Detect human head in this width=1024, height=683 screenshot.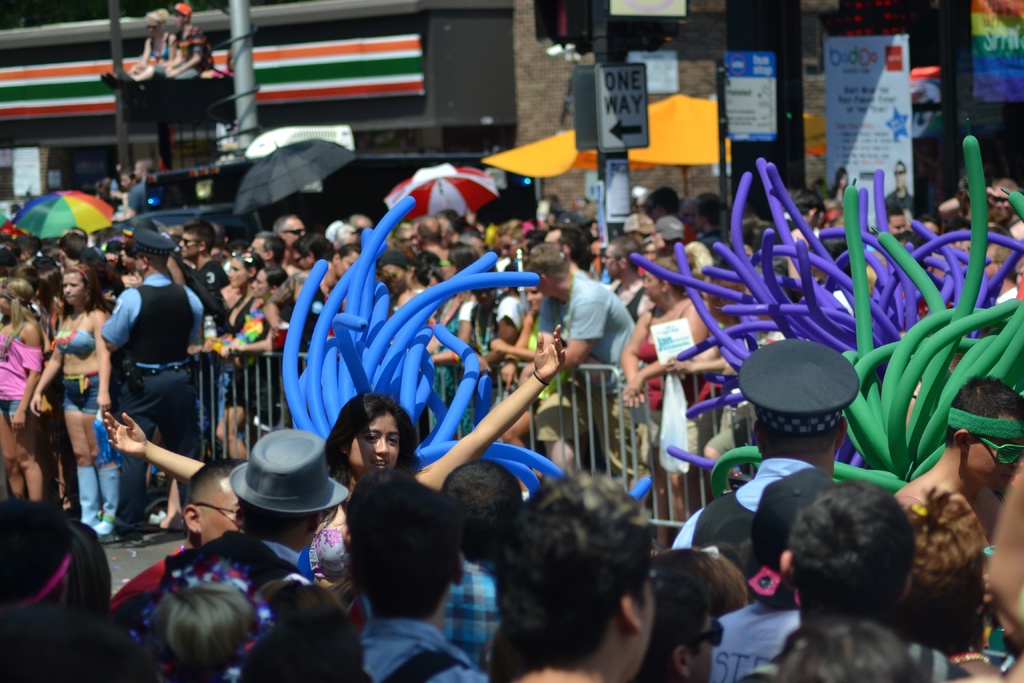
Detection: 70:247:109:276.
